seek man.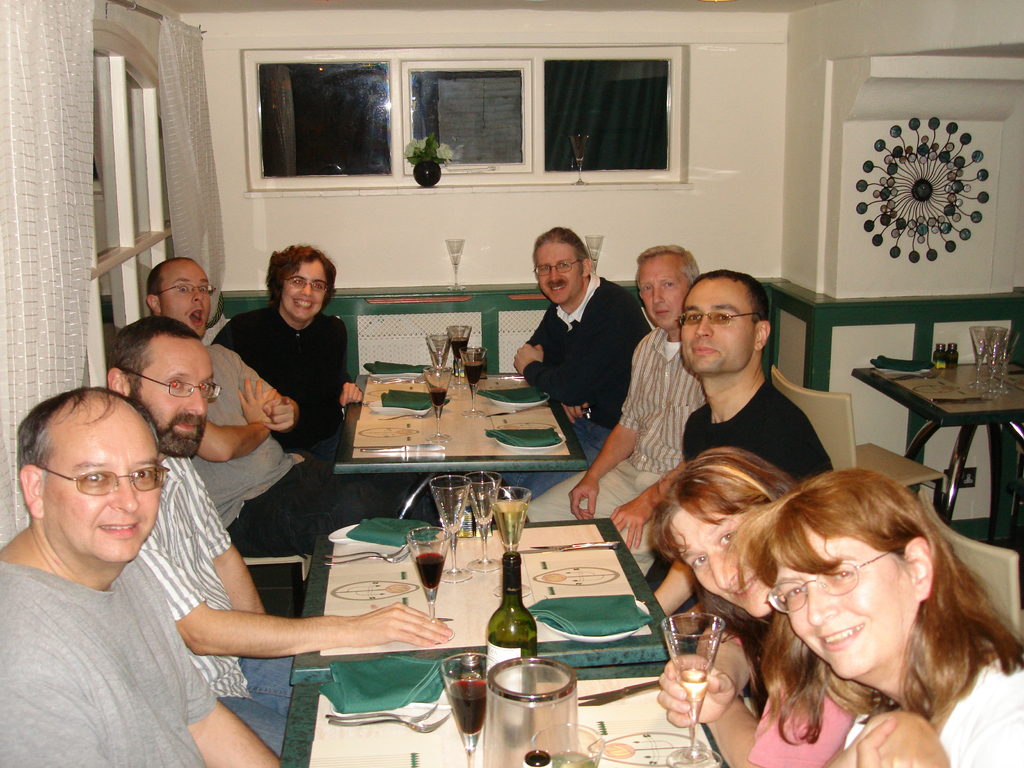
(left=0, top=385, right=280, bottom=767).
